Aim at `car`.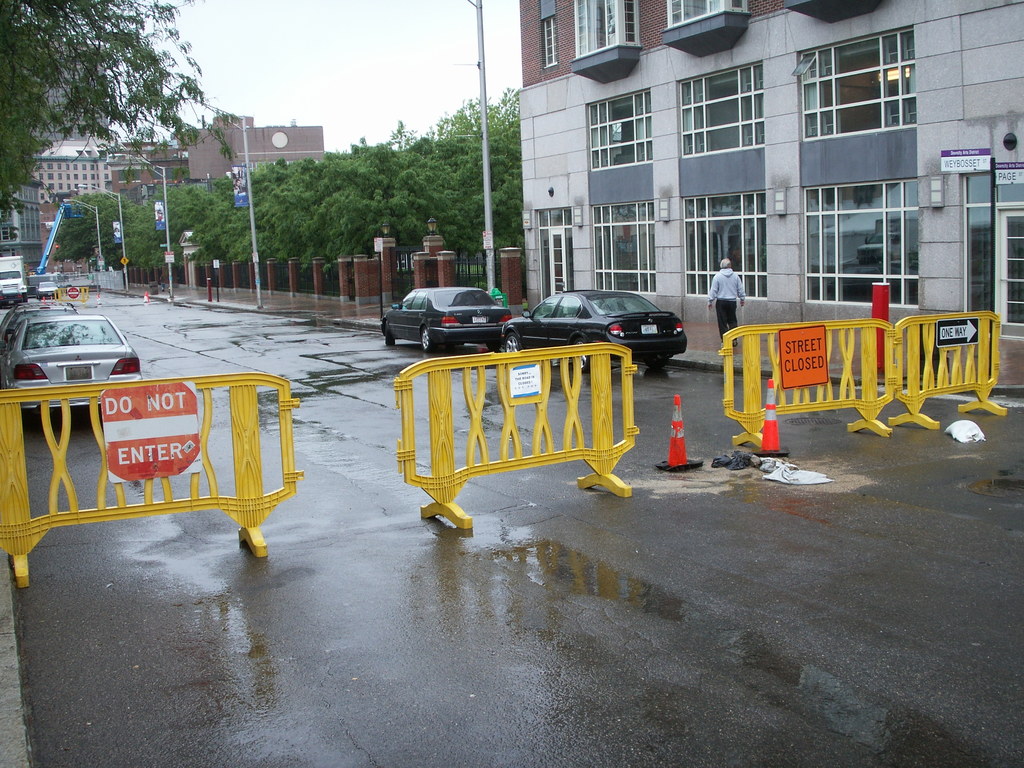
Aimed at l=34, t=278, r=56, b=299.
